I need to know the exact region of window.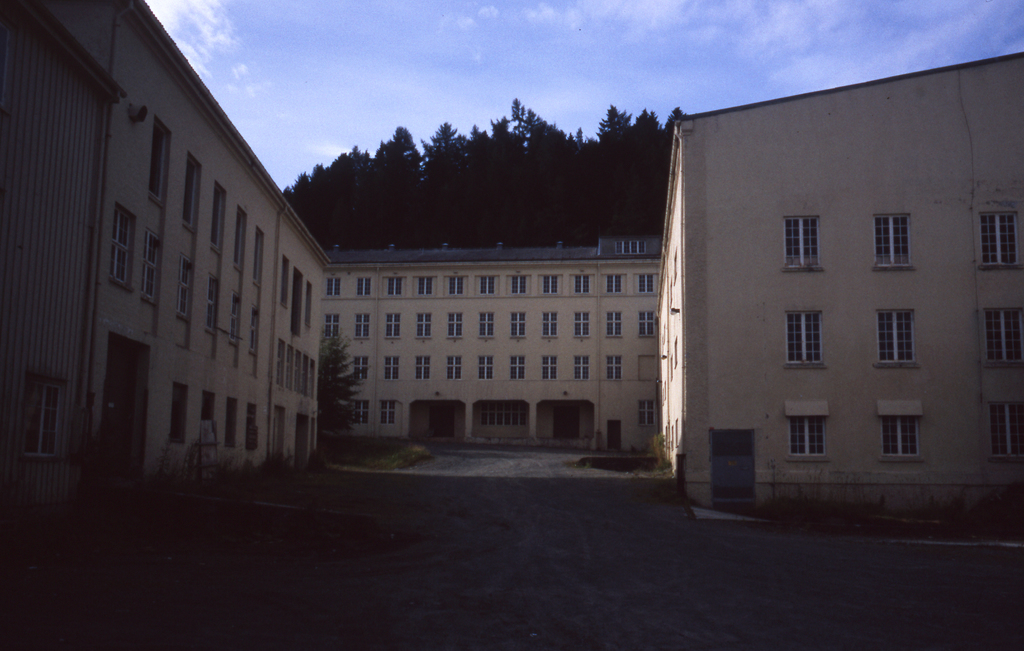
Region: Rect(379, 404, 396, 424).
